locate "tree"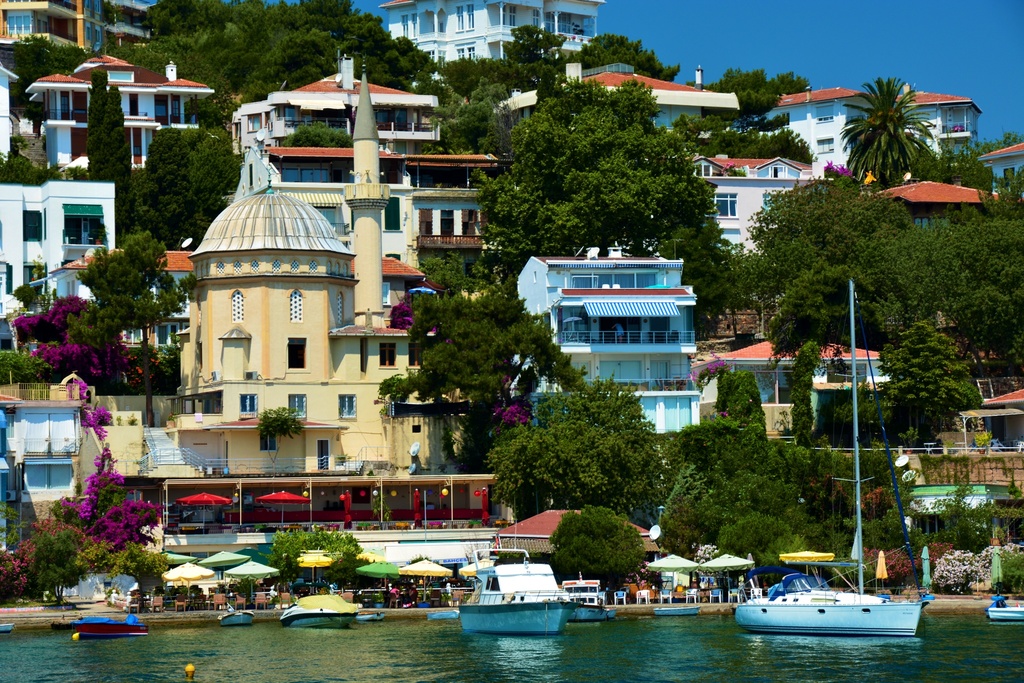
bbox=(936, 126, 1023, 188)
